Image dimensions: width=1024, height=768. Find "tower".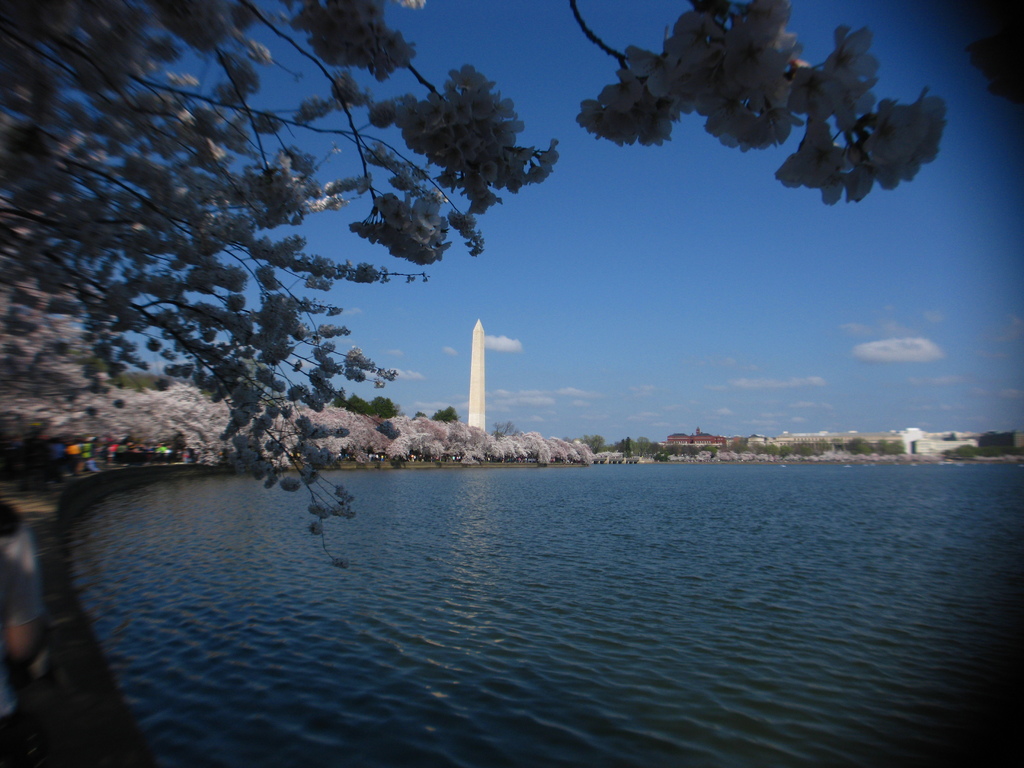
crop(467, 318, 485, 432).
